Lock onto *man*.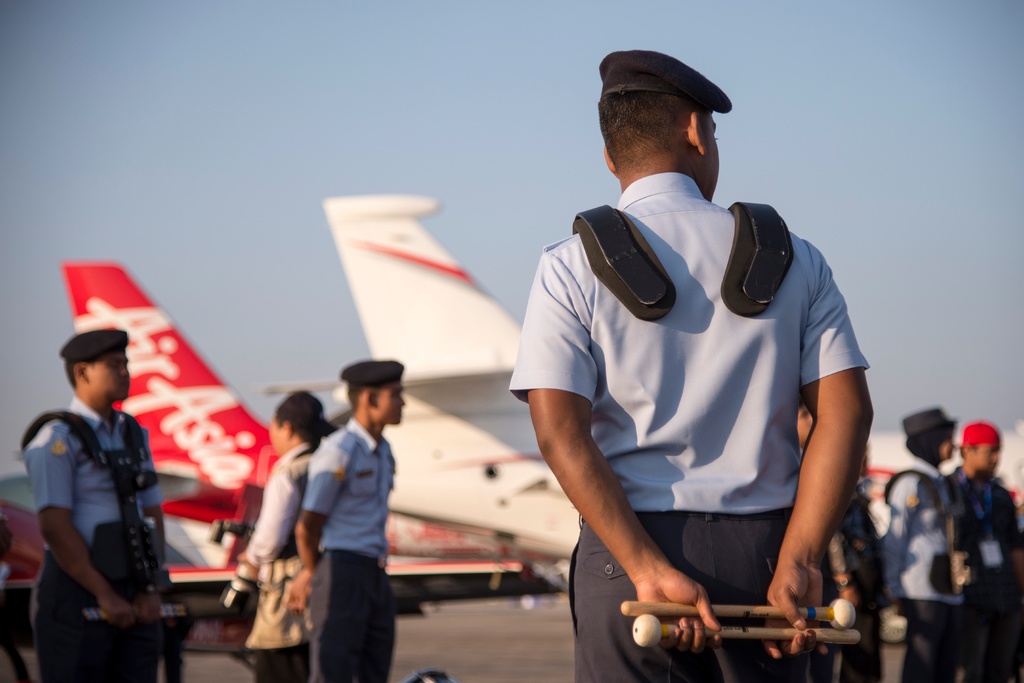
Locked: bbox=(797, 403, 879, 682).
